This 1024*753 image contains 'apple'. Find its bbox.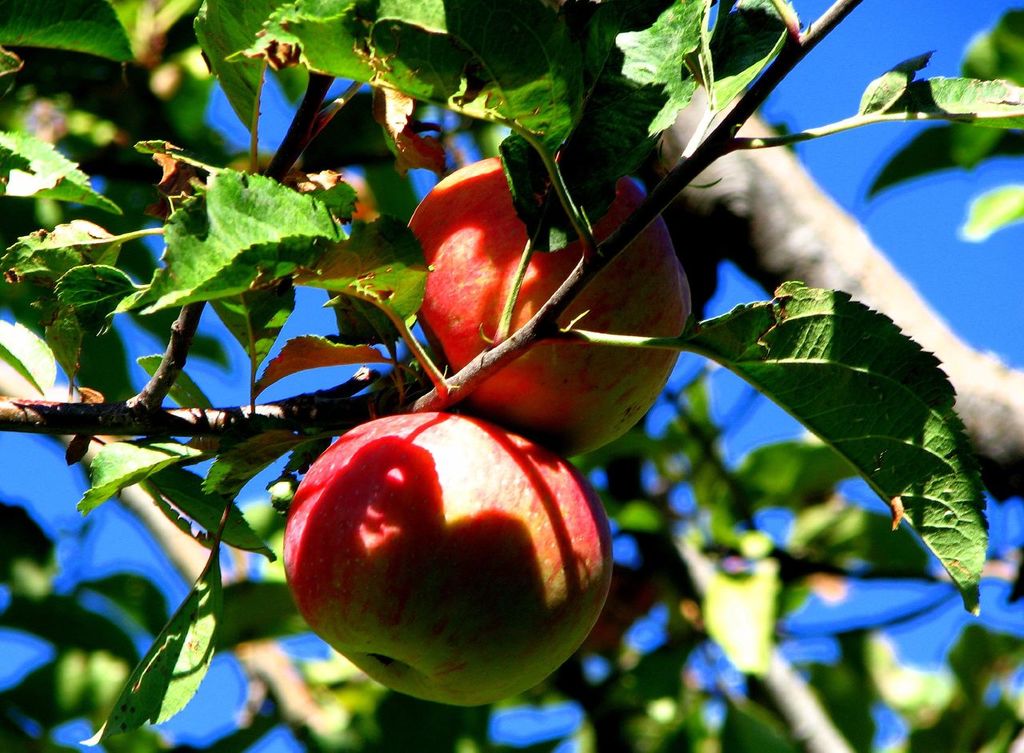
(408, 157, 696, 466).
